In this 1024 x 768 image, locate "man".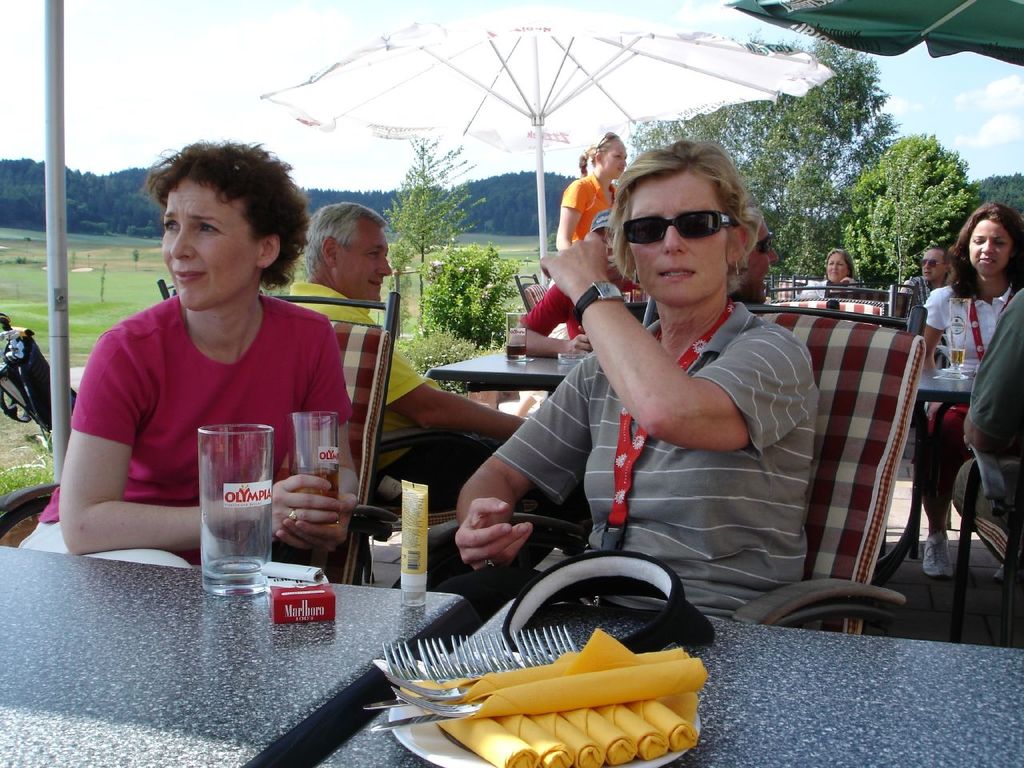
Bounding box: pyautogui.locateOnScreen(505, 210, 651, 359).
